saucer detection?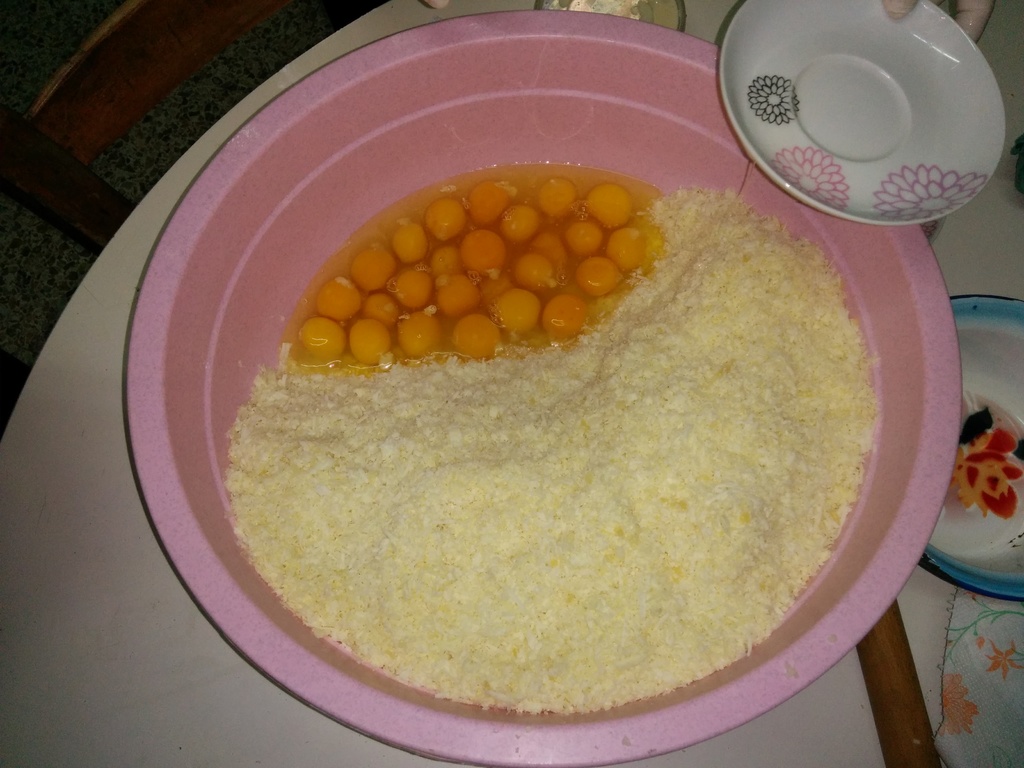
box(717, 0, 1011, 225)
